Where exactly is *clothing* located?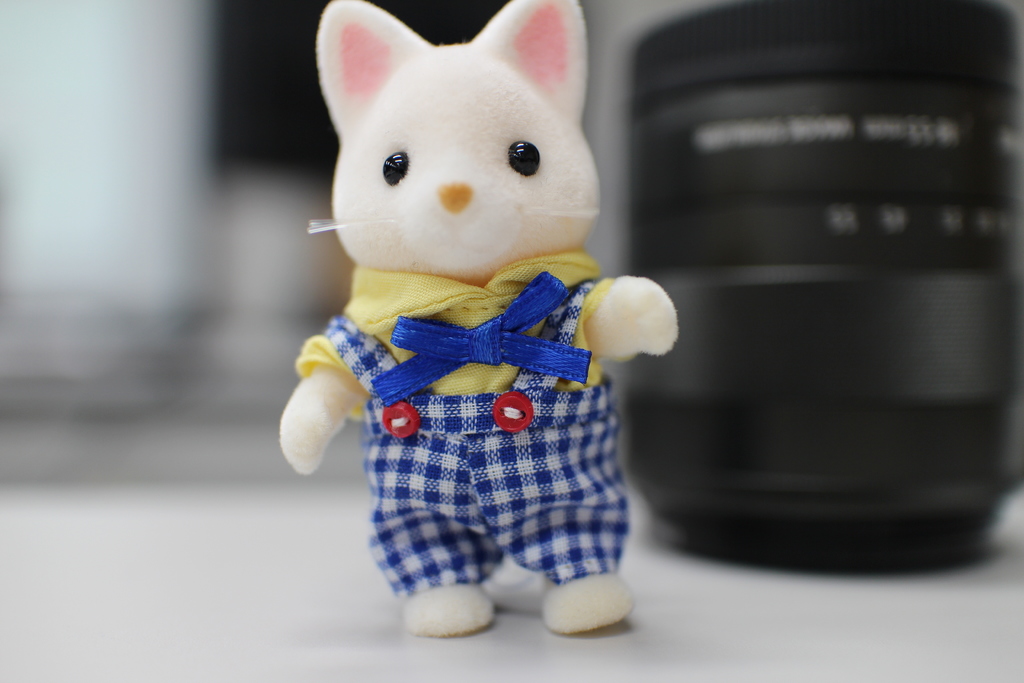
Its bounding box is locate(286, 138, 659, 632).
